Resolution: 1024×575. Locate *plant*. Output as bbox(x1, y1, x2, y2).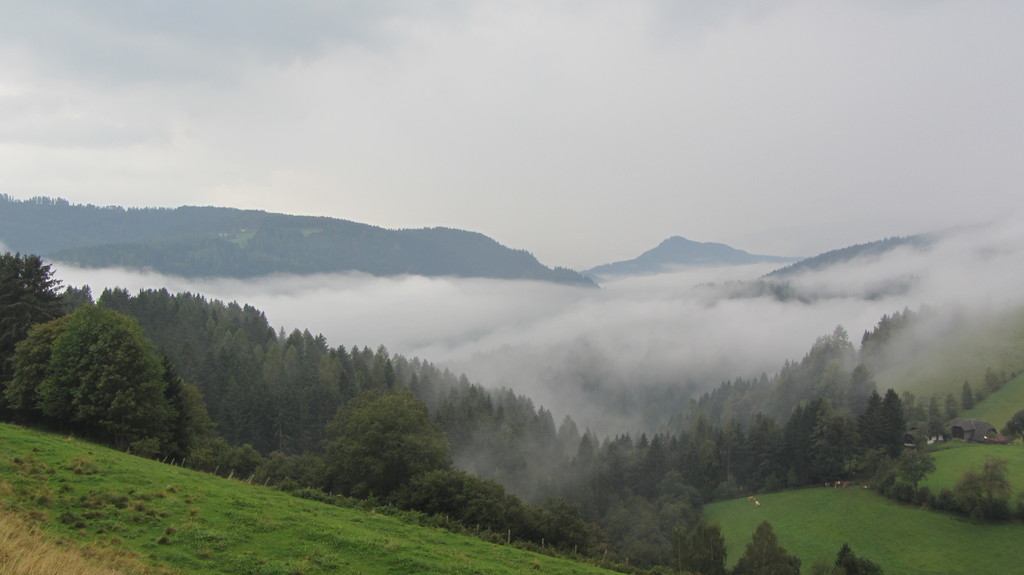
bbox(292, 483, 339, 507).
